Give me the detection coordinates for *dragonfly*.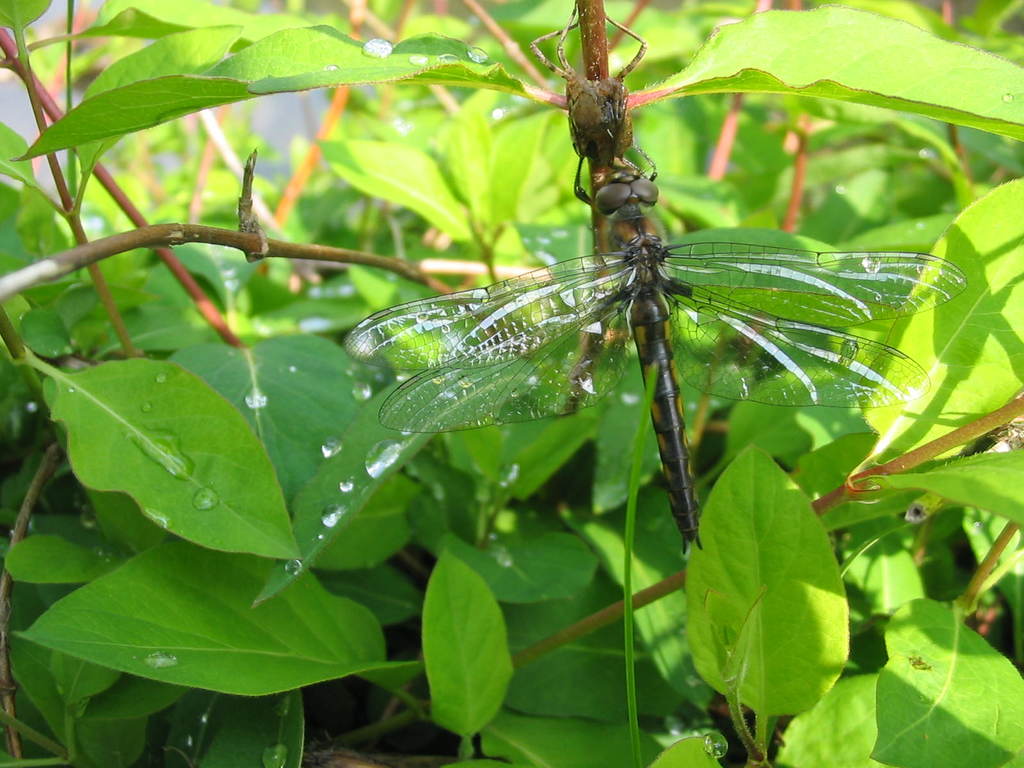
(335,139,964,559).
